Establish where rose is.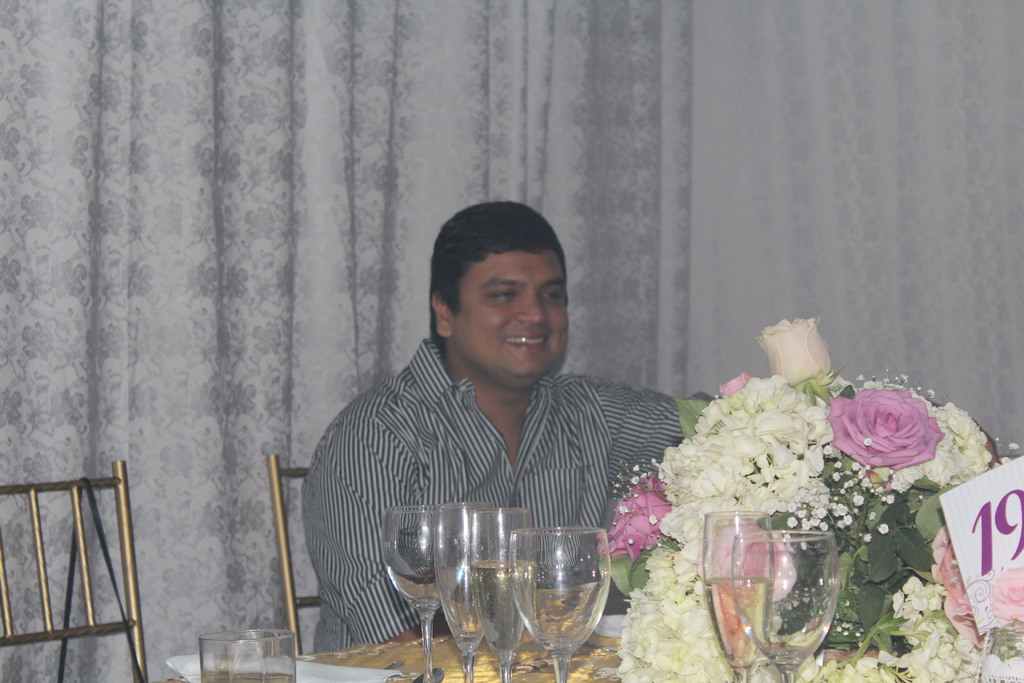
Established at 824,384,945,474.
